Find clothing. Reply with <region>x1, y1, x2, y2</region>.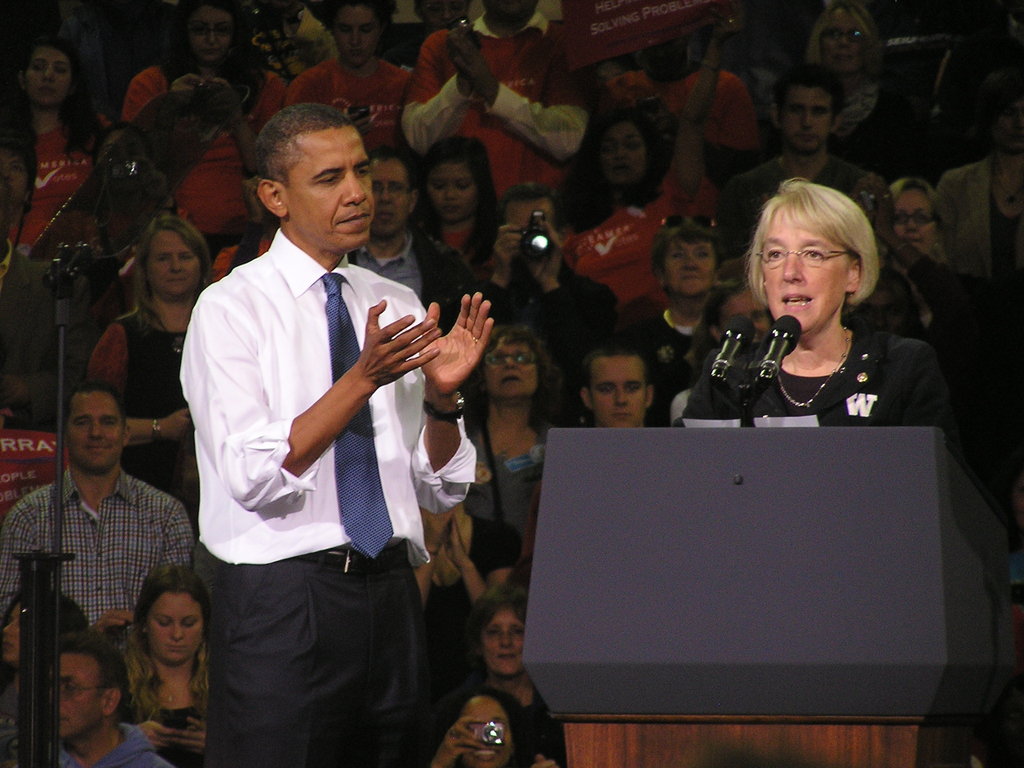
<region>295, 49, 415, 161</region>.
